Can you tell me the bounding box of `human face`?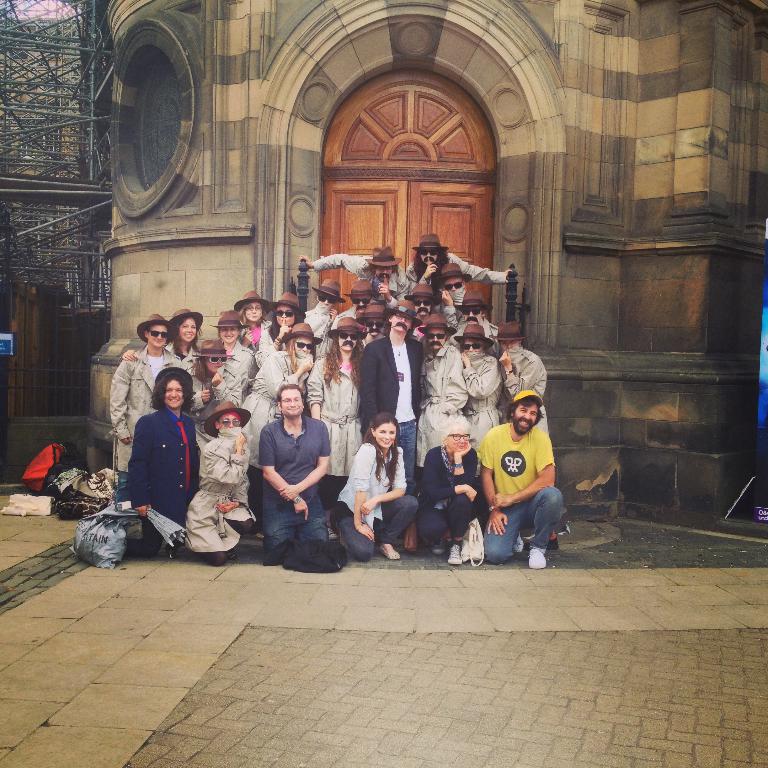
region(157, 377, 188, 410).
